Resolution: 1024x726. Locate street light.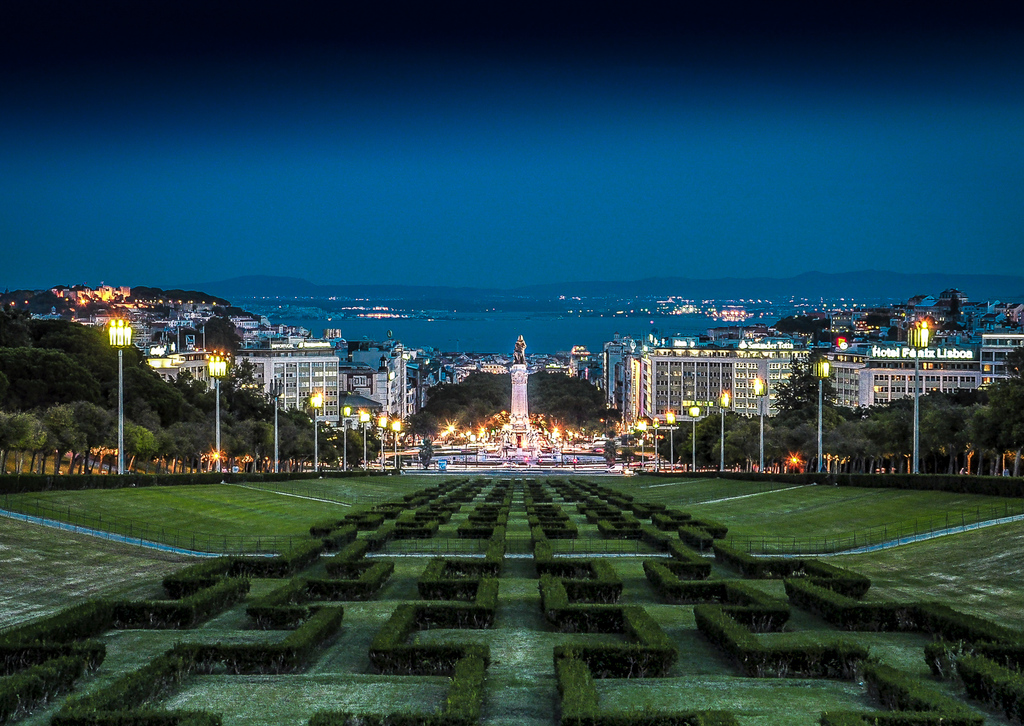
(205,349,232,474).
